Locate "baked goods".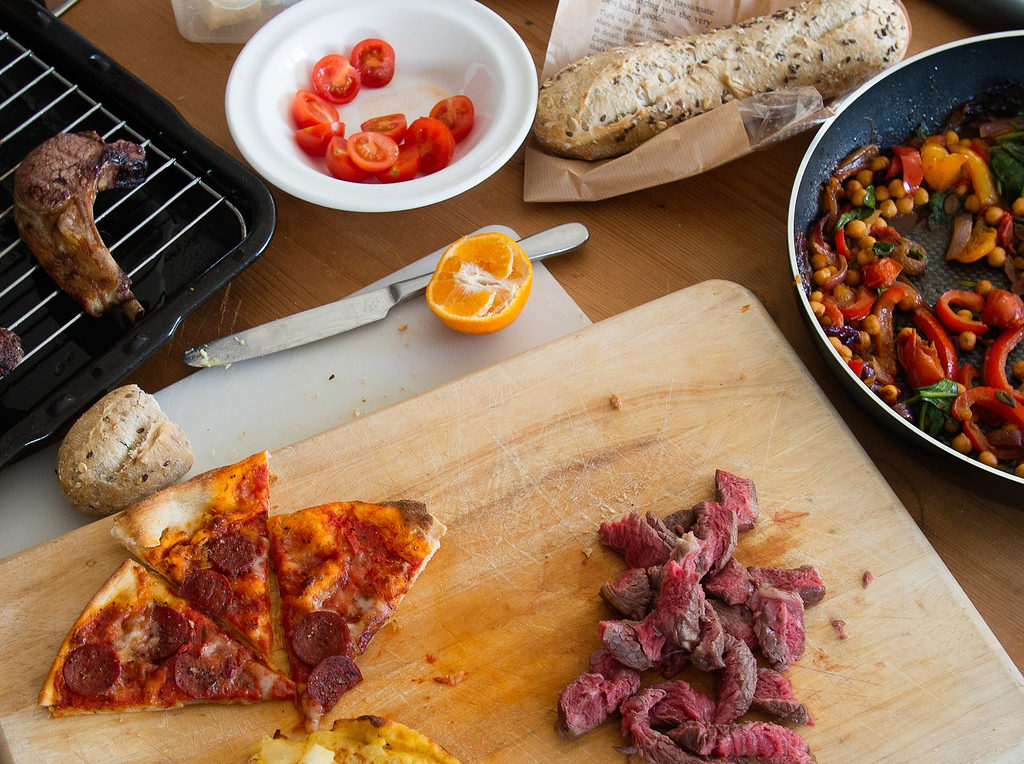
Bounding box: [x1=262, y1=498, x2=451, y2=736].
